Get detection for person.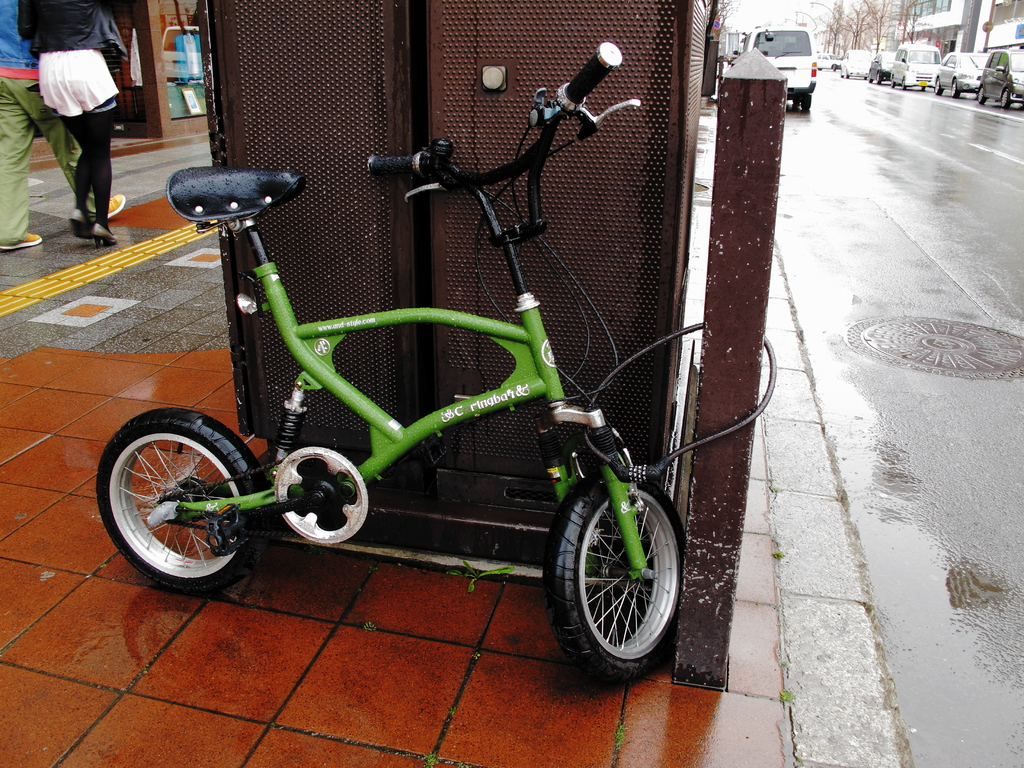
Detection: 18,0,132,244.
